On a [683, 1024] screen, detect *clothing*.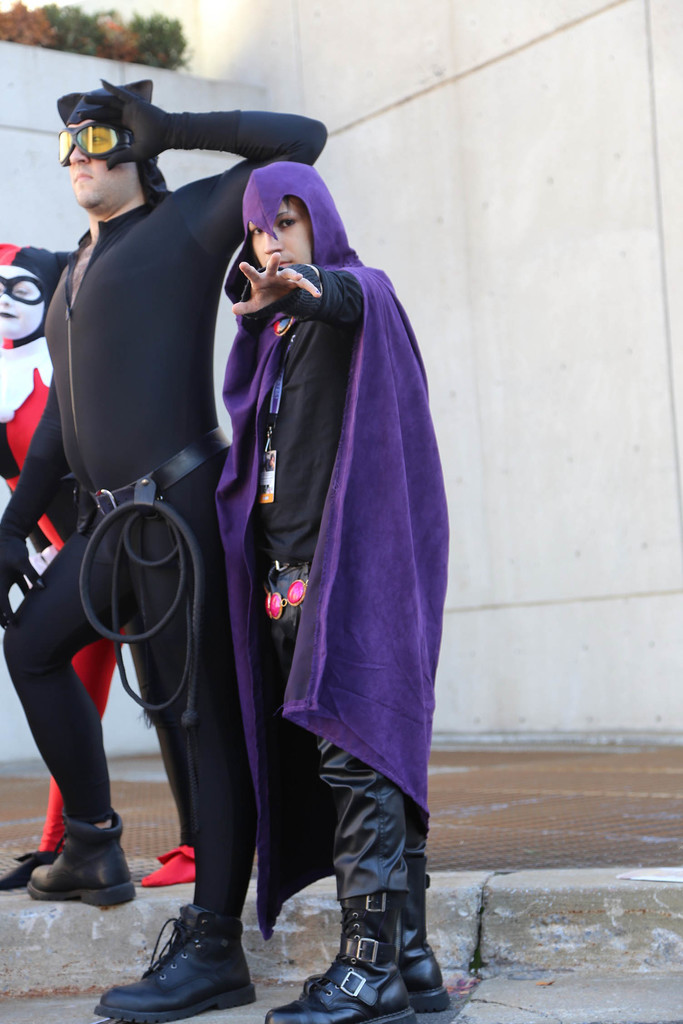
(3,99,332,911).
